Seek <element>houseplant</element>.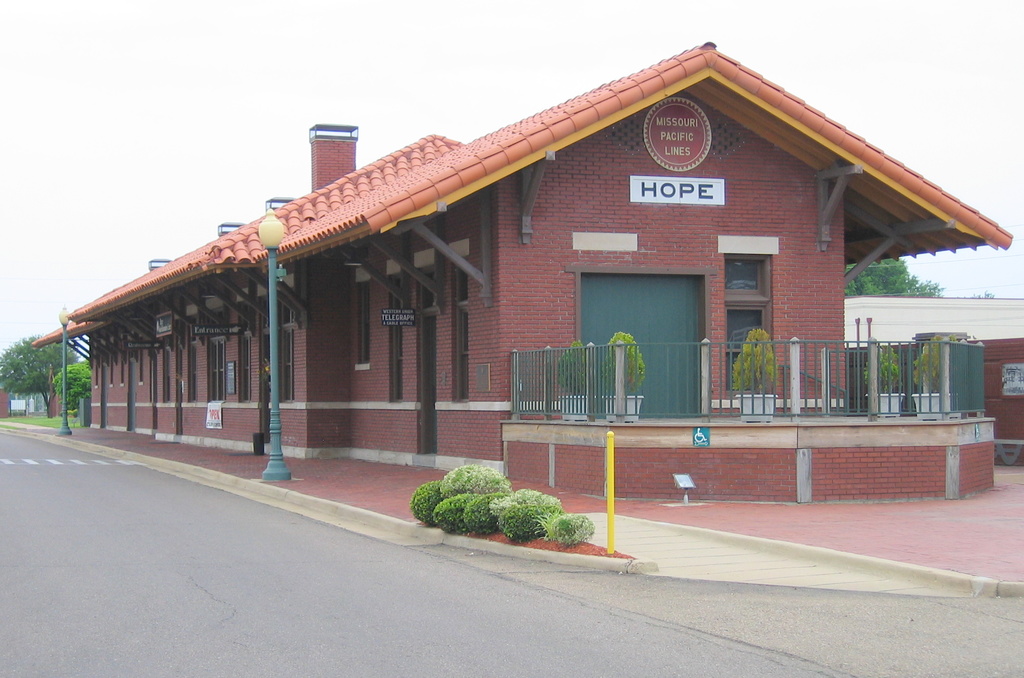
{"x1": 913, "y1": 328, "x2": 951, "y2": 420}.
